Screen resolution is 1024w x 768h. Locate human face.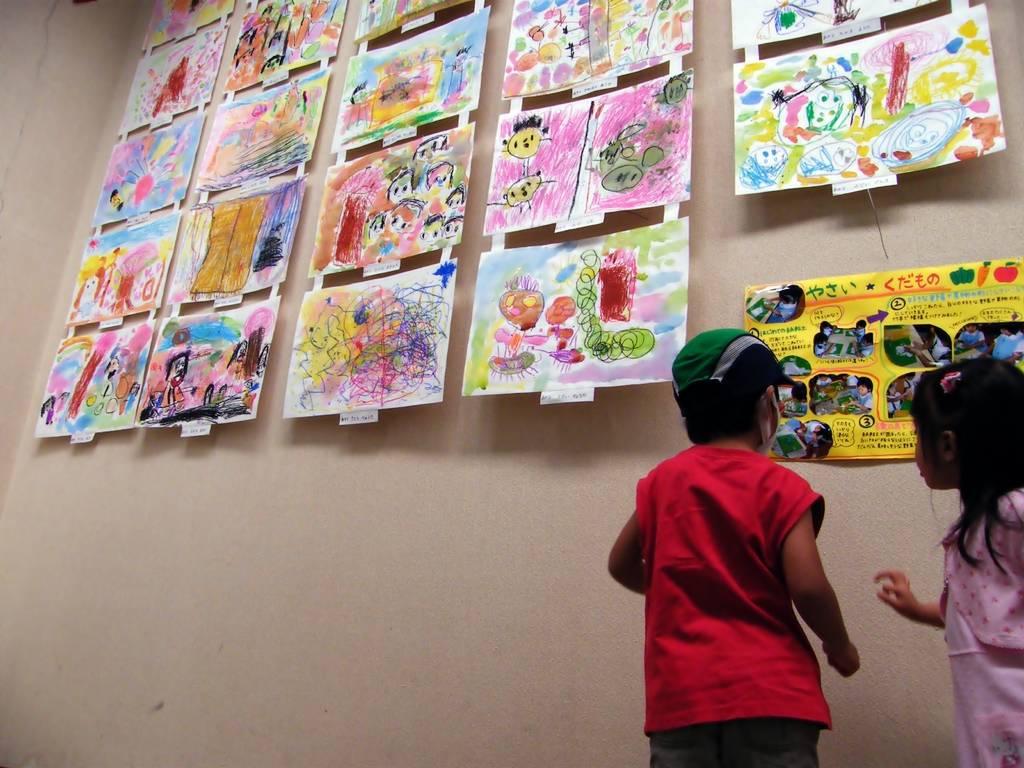
box(811, 79, 845, 108).
